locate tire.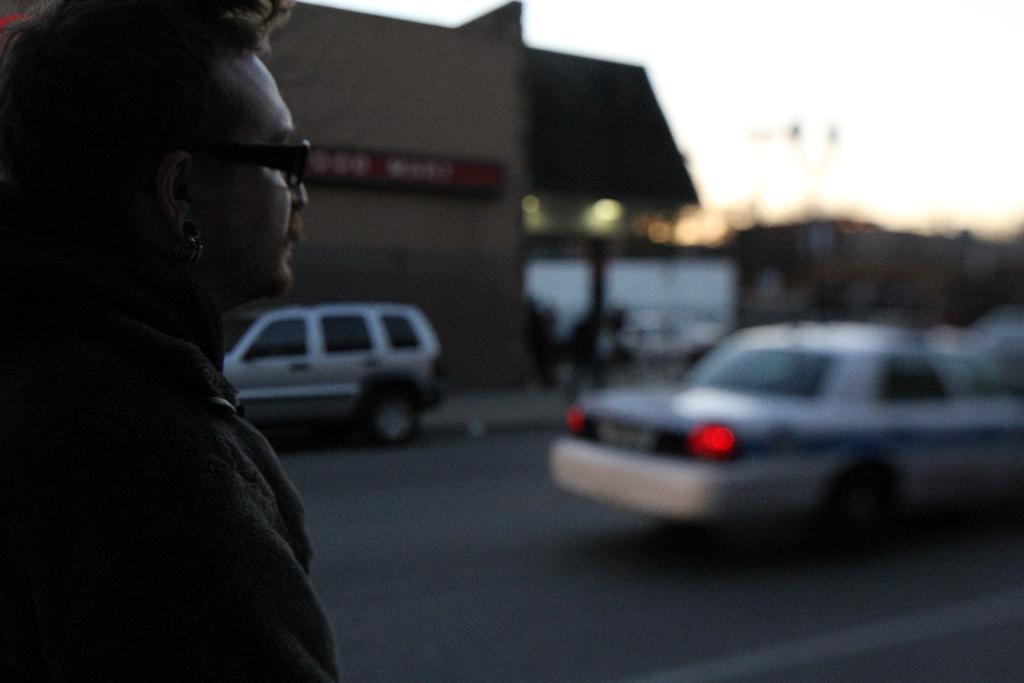
Bounding box: [369,386,433,446].
